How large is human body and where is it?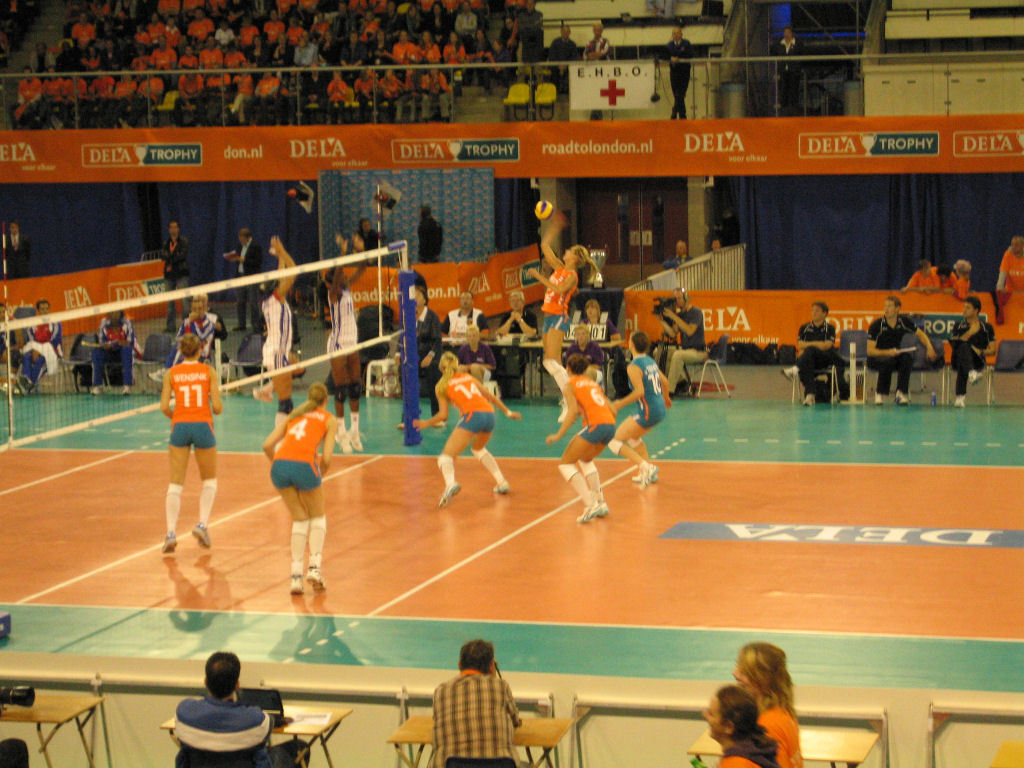
Bounding box: x1=447, y1=28, x2=464, y2=63.
